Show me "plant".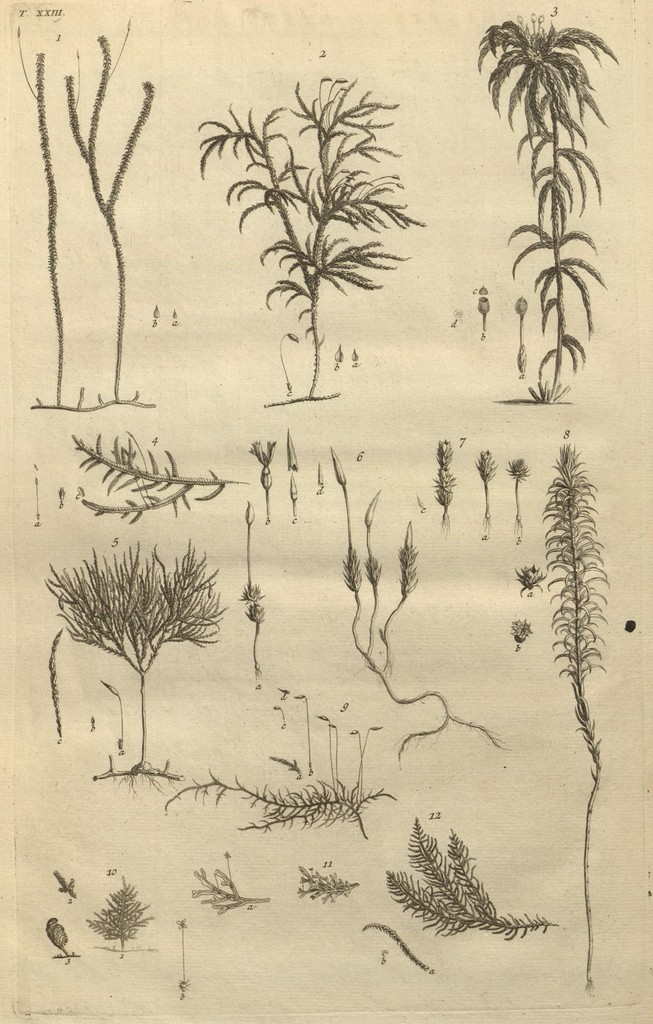
"plant" is here: (left=185, top=848, right=283, bottom=909).
